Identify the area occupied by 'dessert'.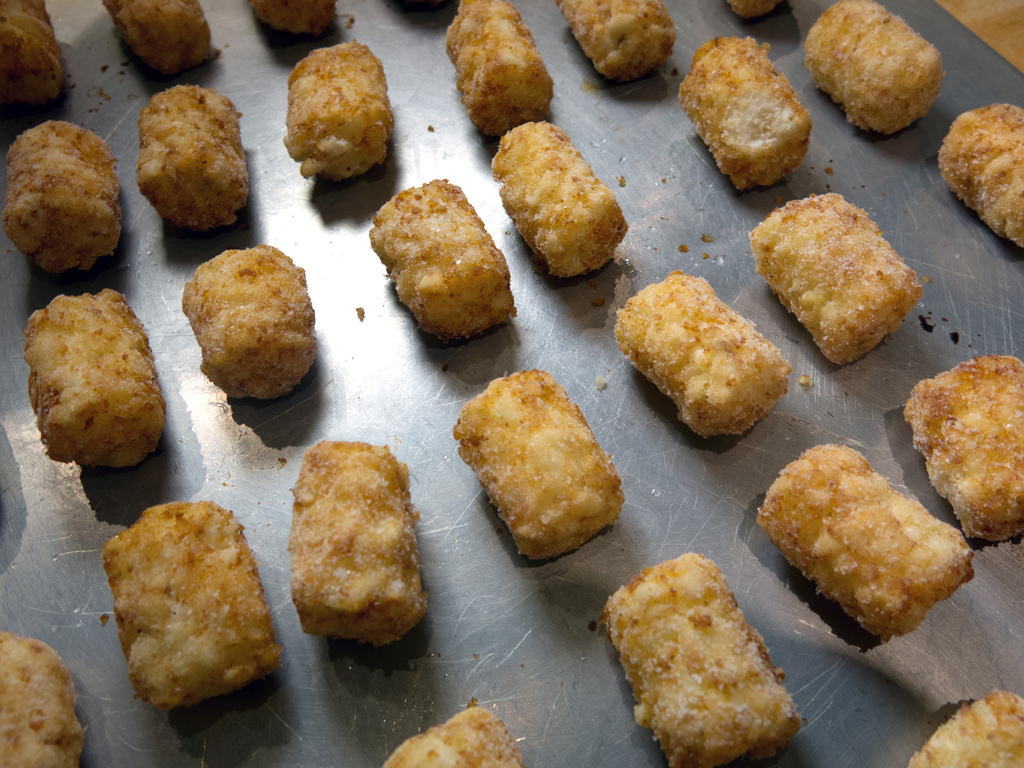
Area: 166/244/315/413.
